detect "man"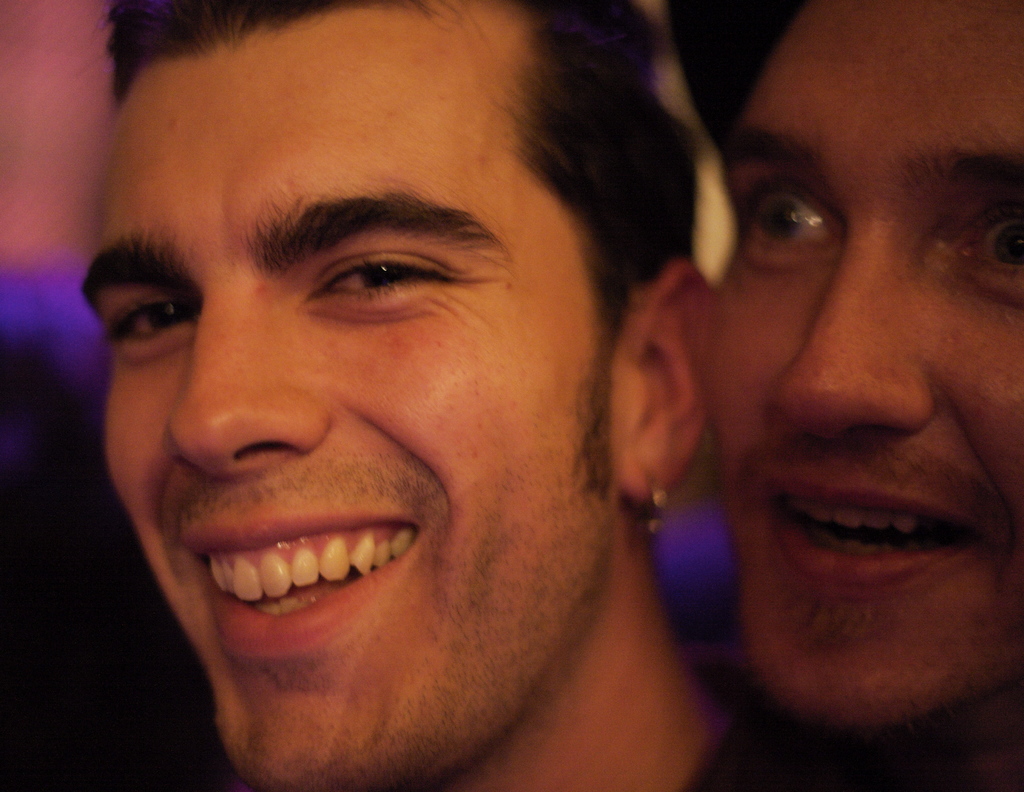
left=671, top=142, right=1021, bottom=765
